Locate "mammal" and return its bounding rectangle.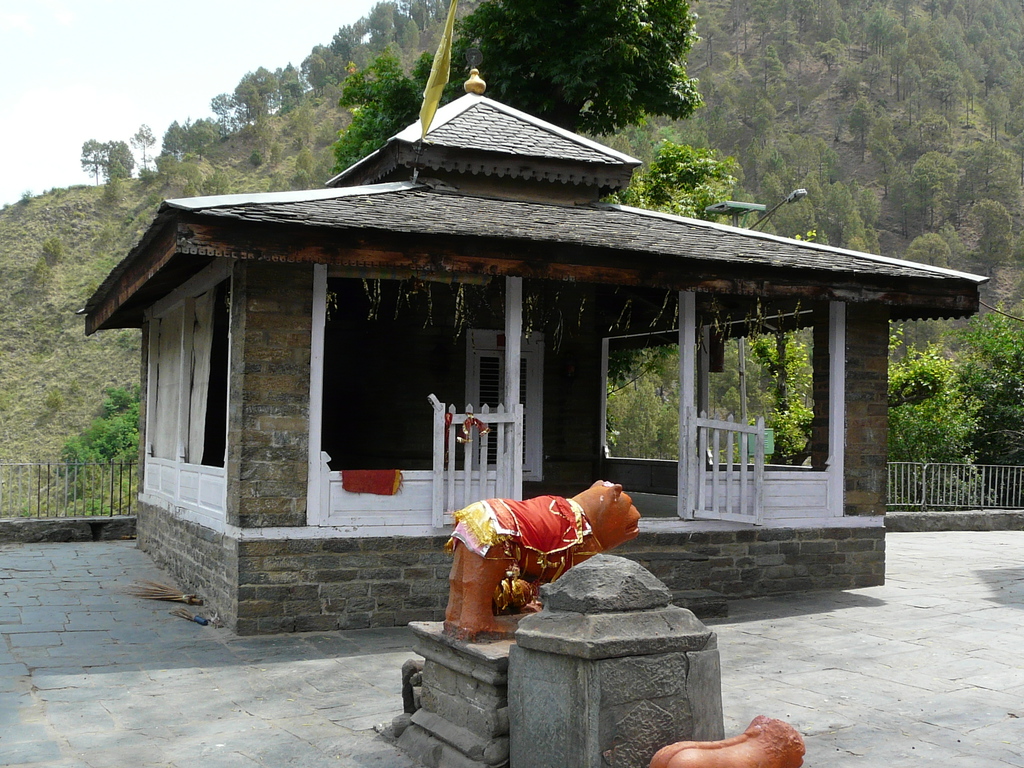
(443, 477, 668, 604).
